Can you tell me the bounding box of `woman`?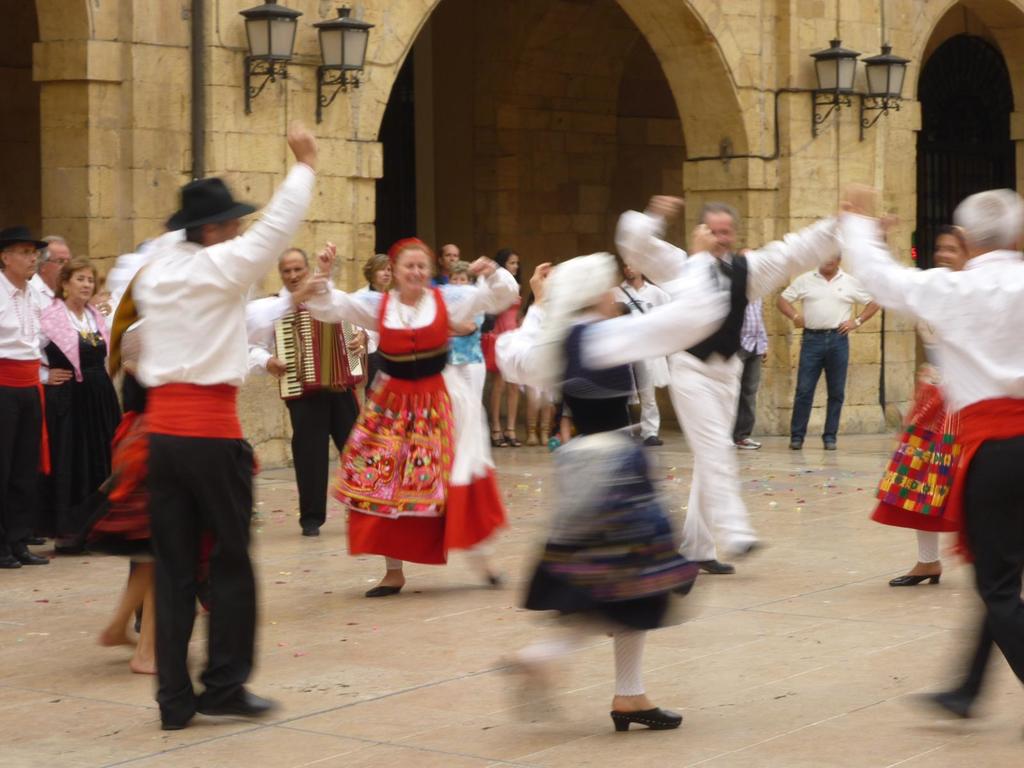
{"left": 437, "top": 264, "right": 493, "bottom": 406}.
